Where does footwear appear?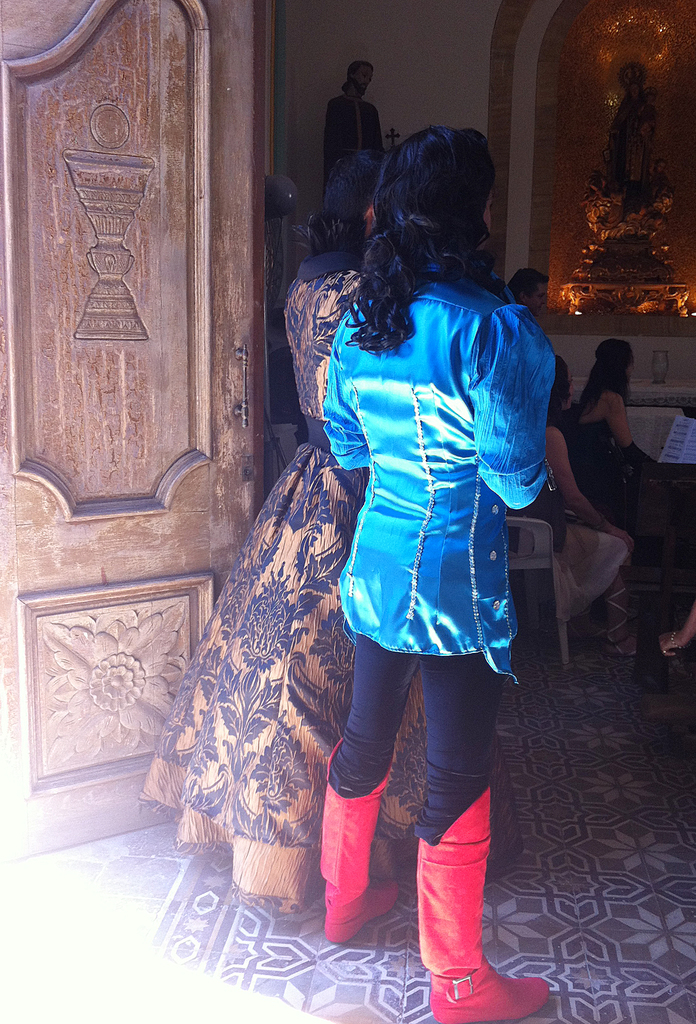
Appears at {"left": 415, "top": 774, "right": 549, "bottom": 1023}.
